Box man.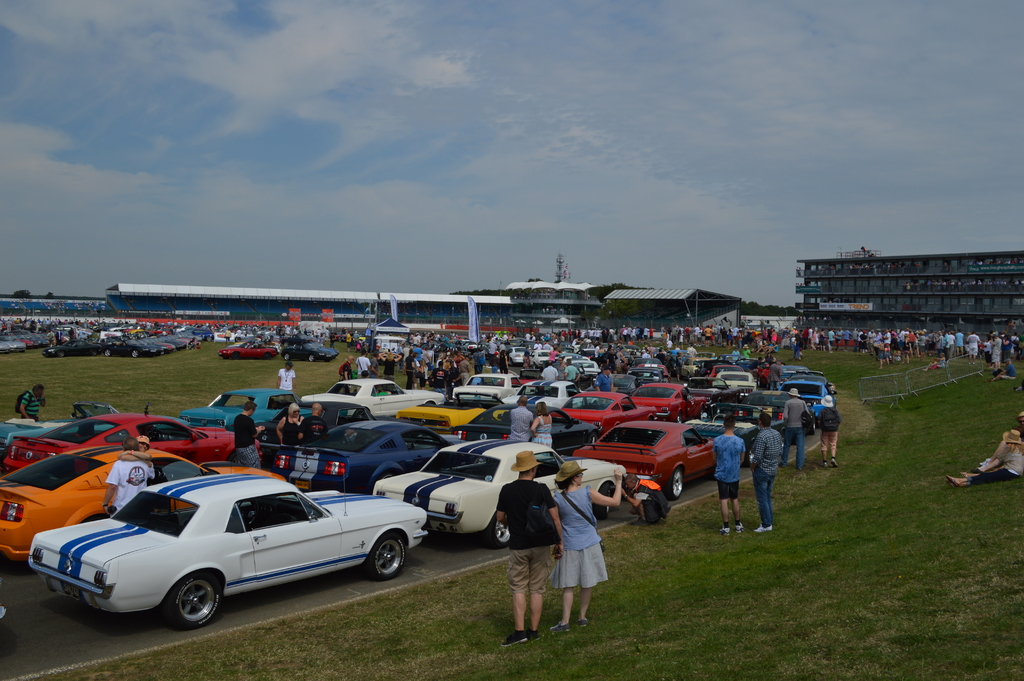
<bbox>329, 333, 336, 351</bbox>.
